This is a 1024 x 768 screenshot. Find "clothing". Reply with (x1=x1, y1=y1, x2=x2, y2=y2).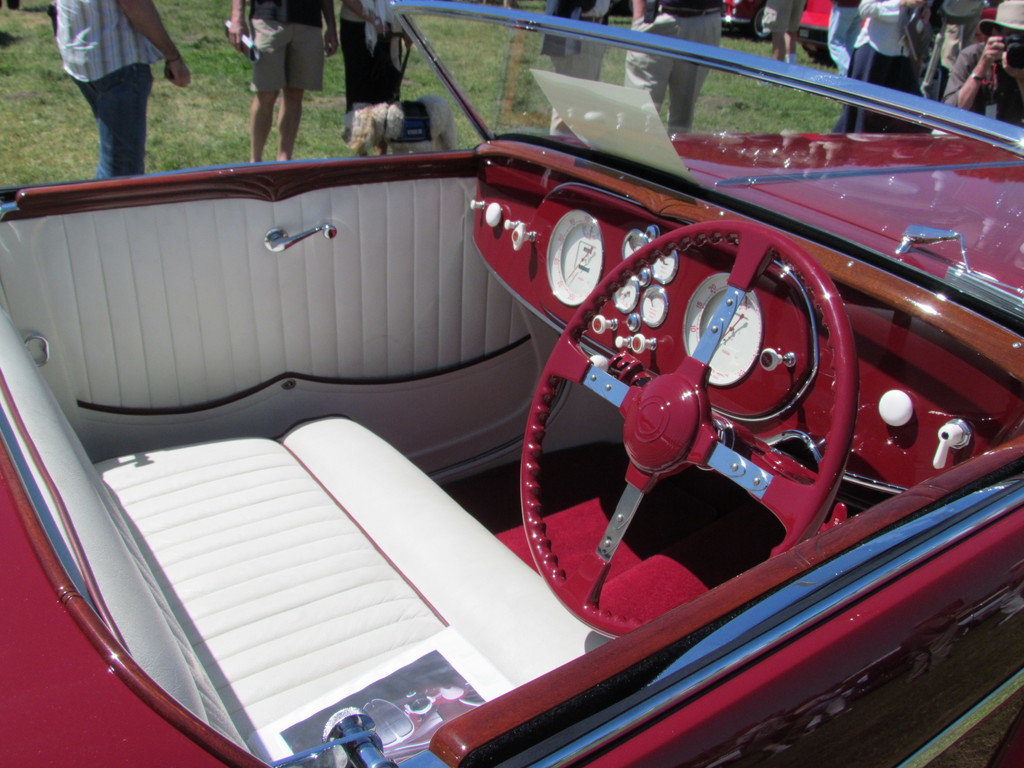
(x1=839, y1=0, x2=916, y2=125).
